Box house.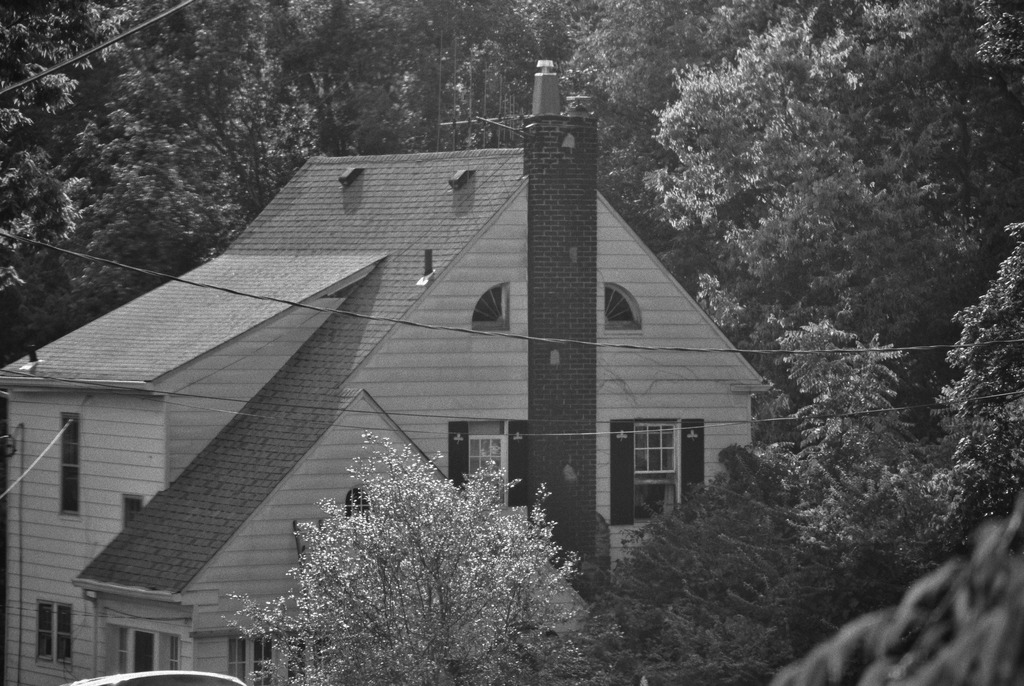
x1=65, y1=65, x2=790, y2=648.
